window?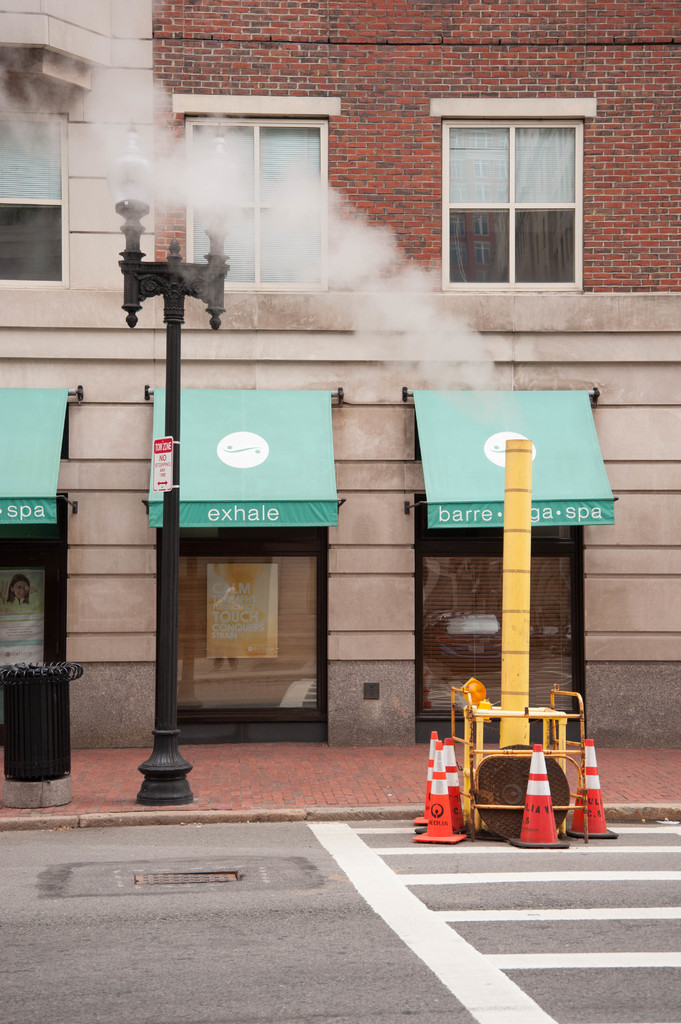
(421, 89, 594, 285)
